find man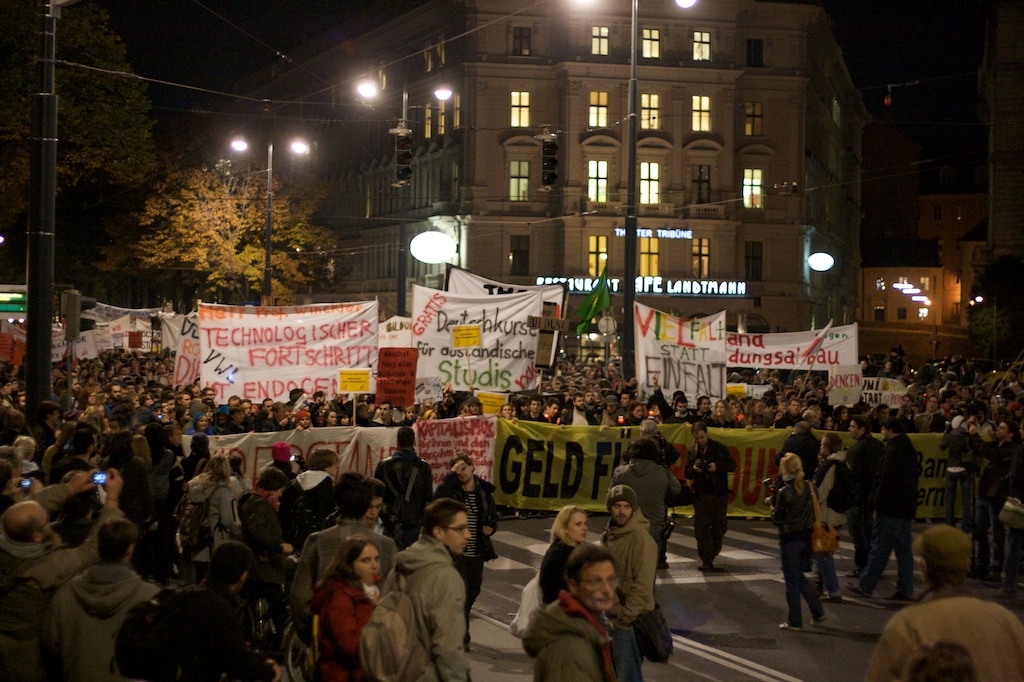
{"left": 845, "top": 420, "right": 925, "bottom": 600}
